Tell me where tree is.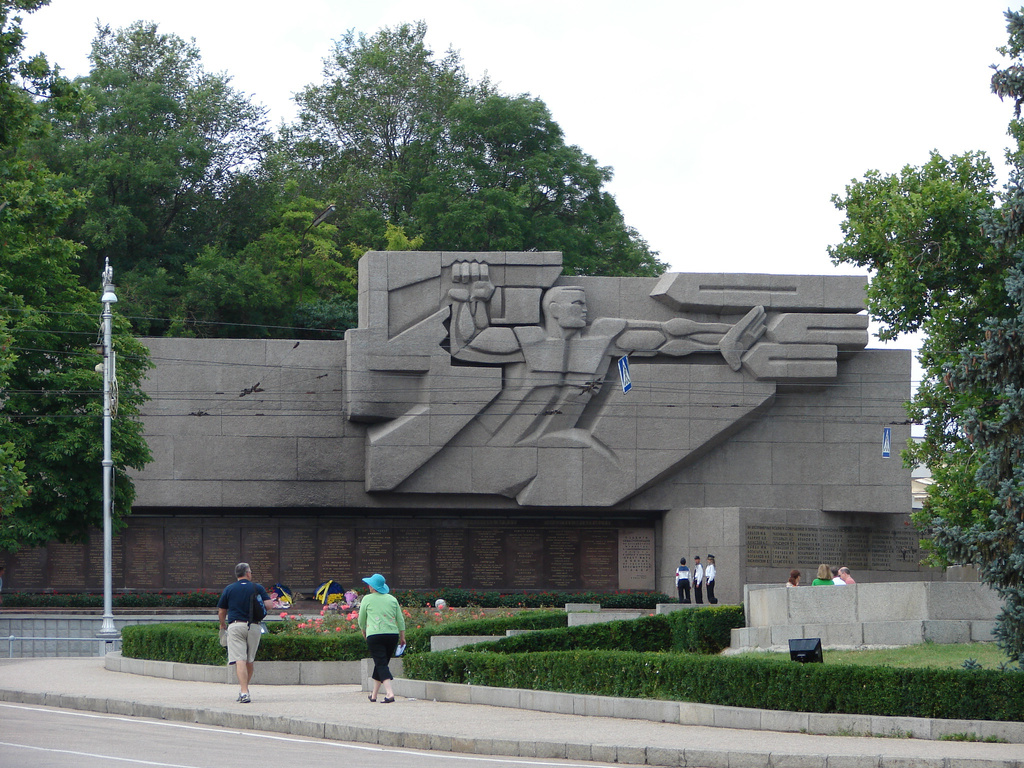
tree is at x1=982 y1=2 x2=1023 y2=664.
